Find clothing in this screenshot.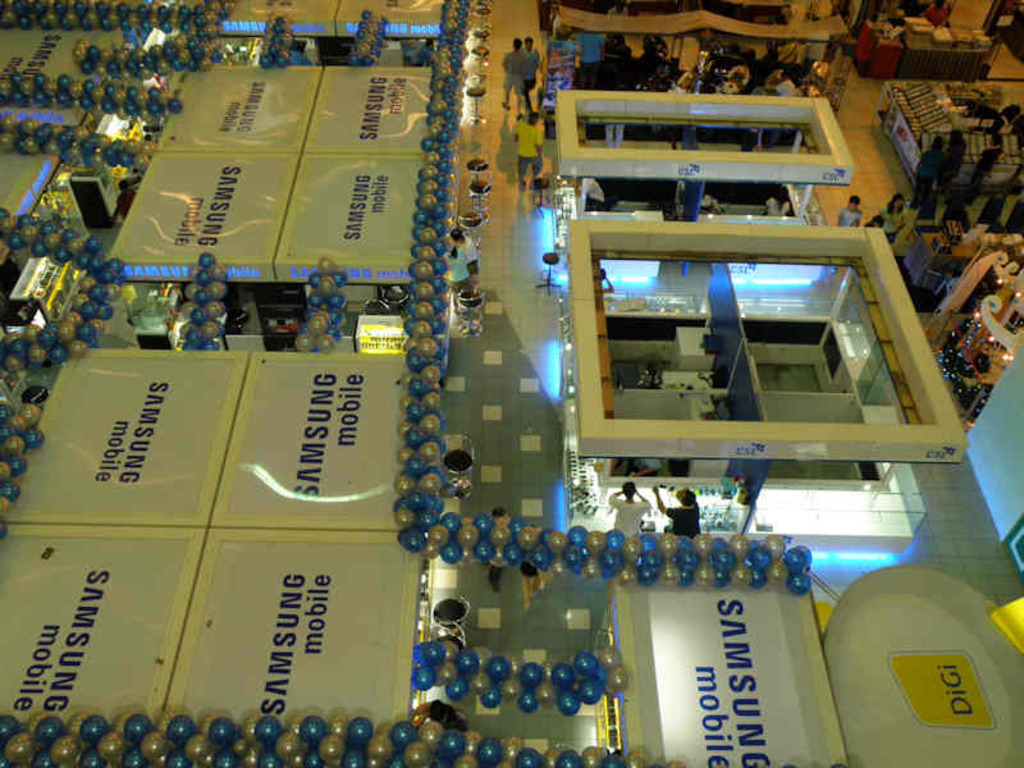
The bounding box for clothing is bbox(897, 5, 924, 35).
